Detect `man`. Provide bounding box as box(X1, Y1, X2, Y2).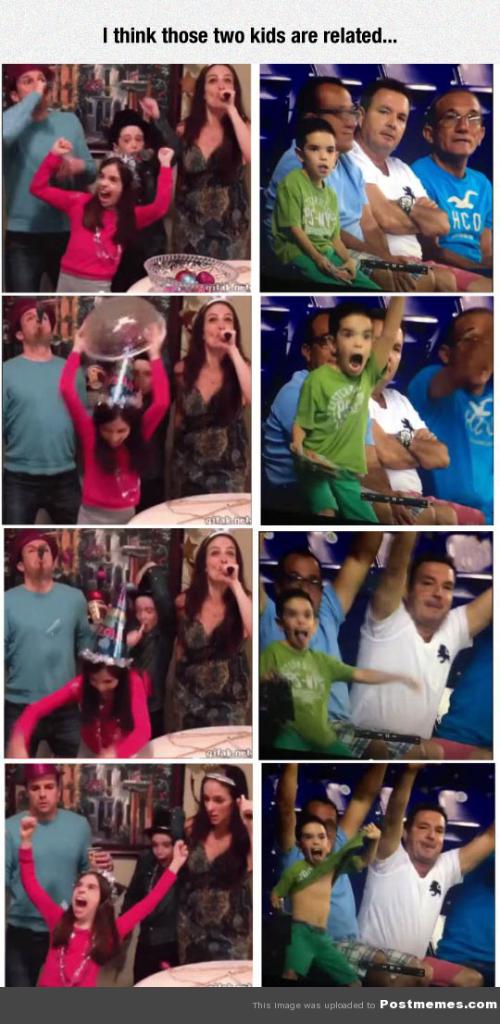
box(345, 78, 494, 292).
